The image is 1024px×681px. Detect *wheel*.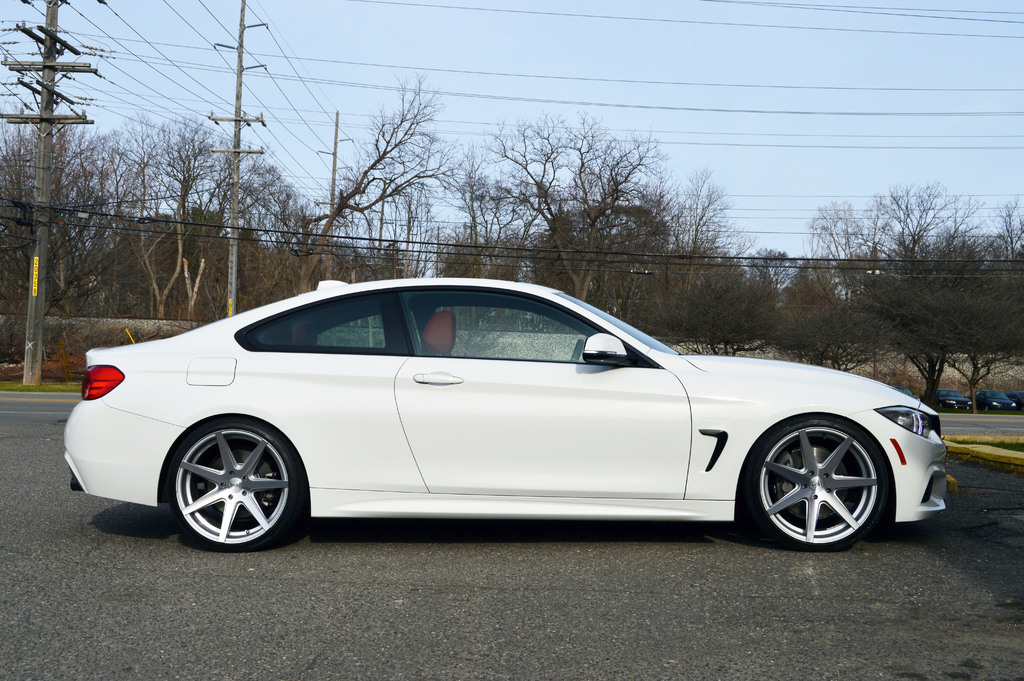
Detection: x1=164 y1=425 x2=311 y2=549.
